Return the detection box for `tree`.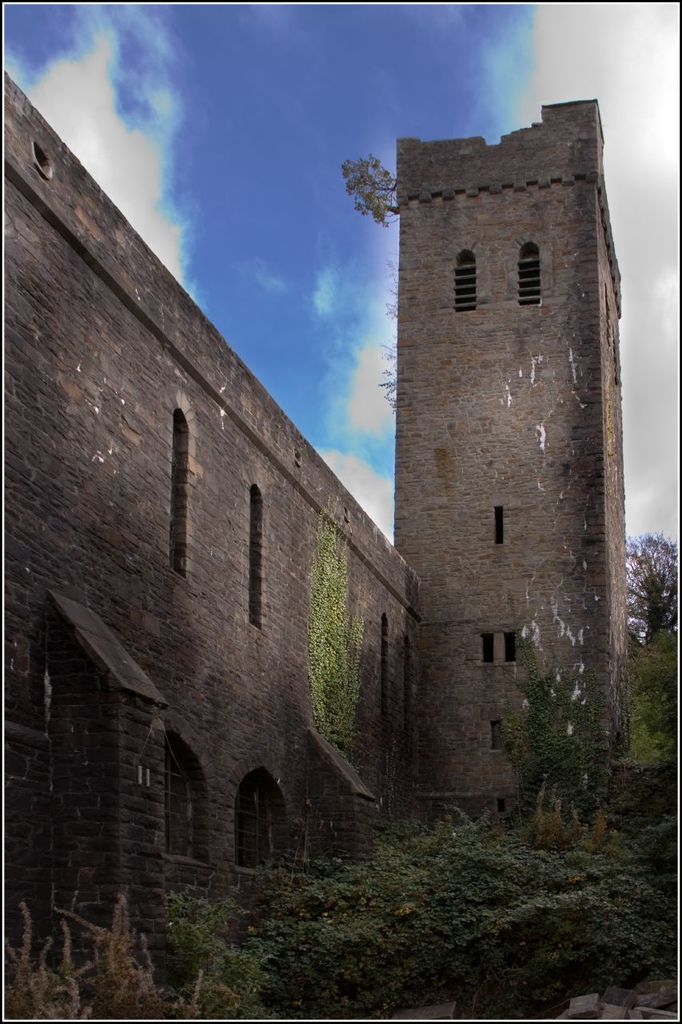
bbox=(628, 626, 681, 761).
